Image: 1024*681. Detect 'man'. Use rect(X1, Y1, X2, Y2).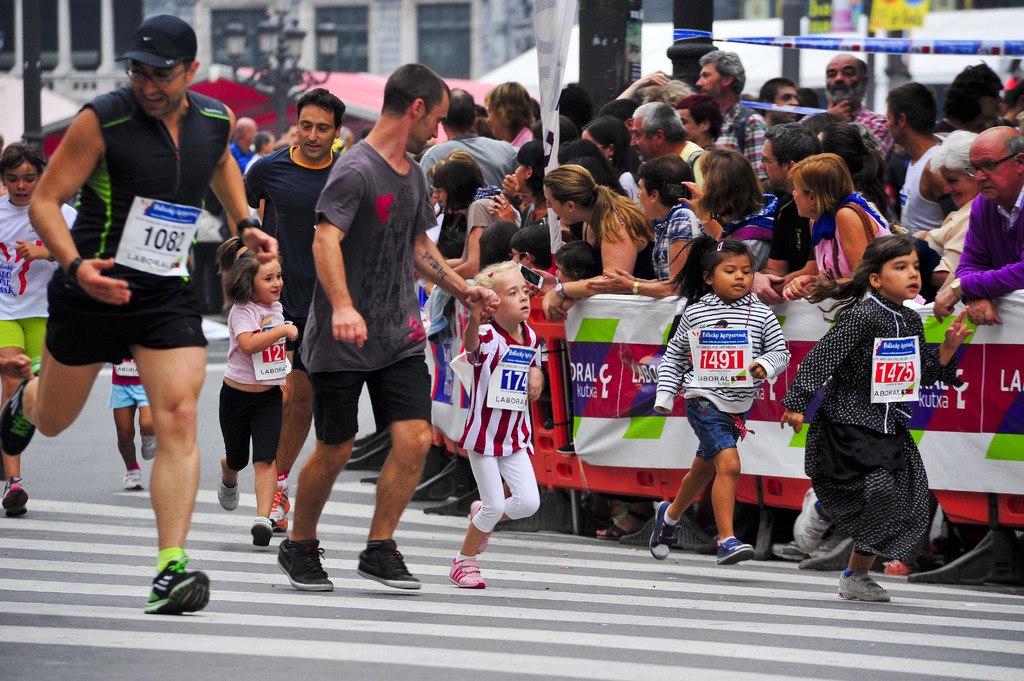
rect(929, 122, 1023, 340).
